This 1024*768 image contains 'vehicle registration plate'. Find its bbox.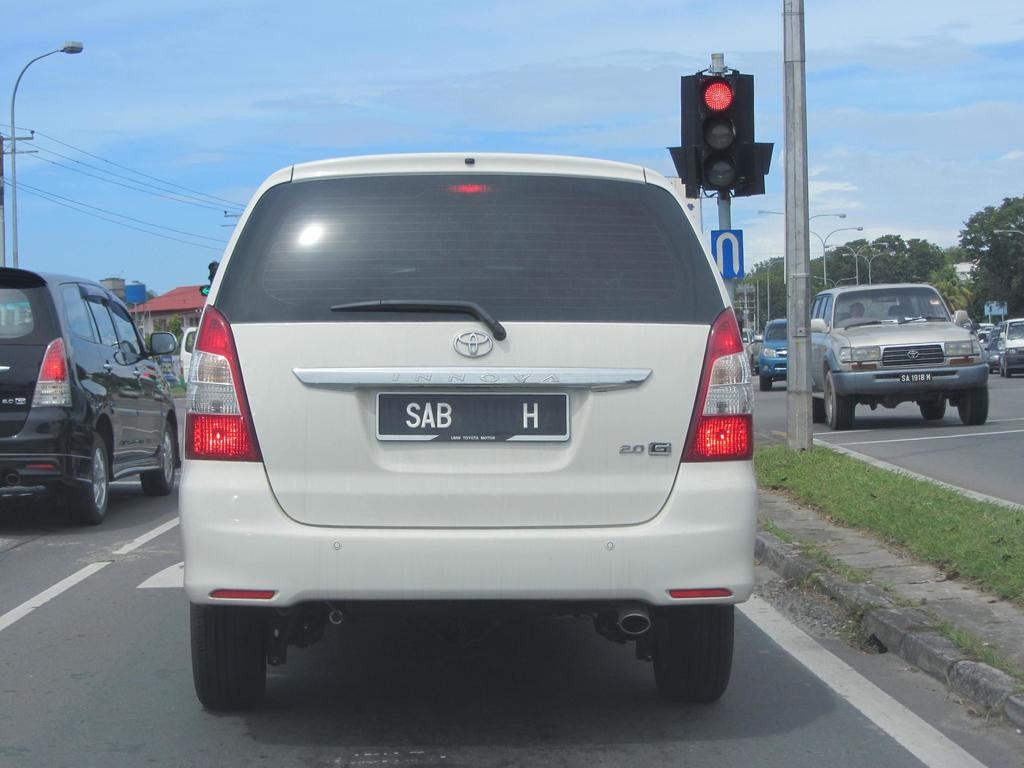
[376,385,568,444].
